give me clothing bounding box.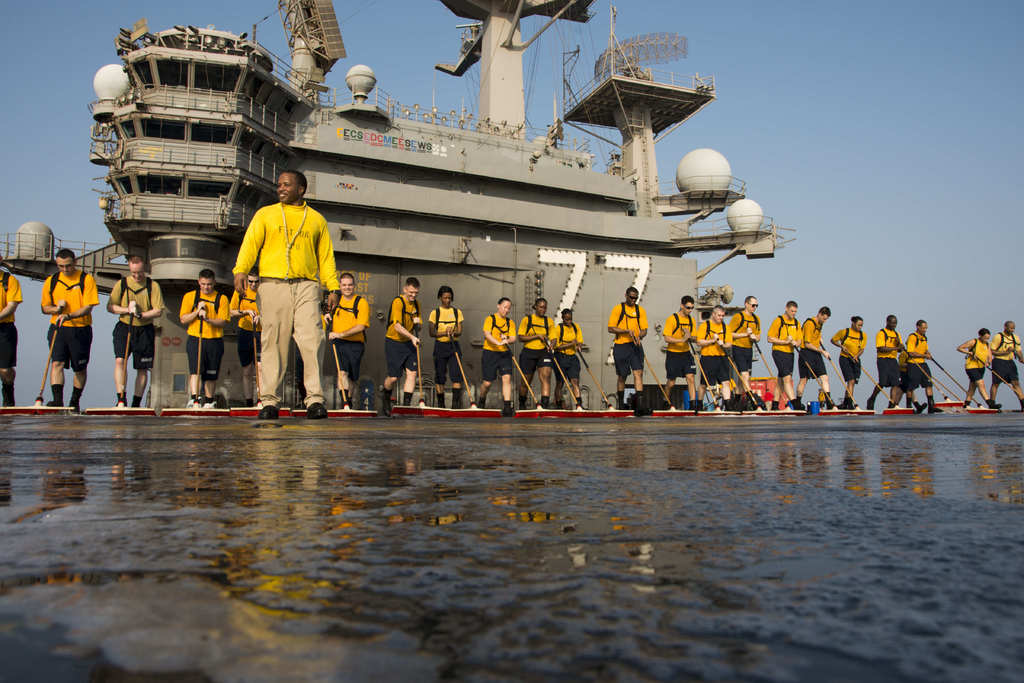
906:334:936:391.
